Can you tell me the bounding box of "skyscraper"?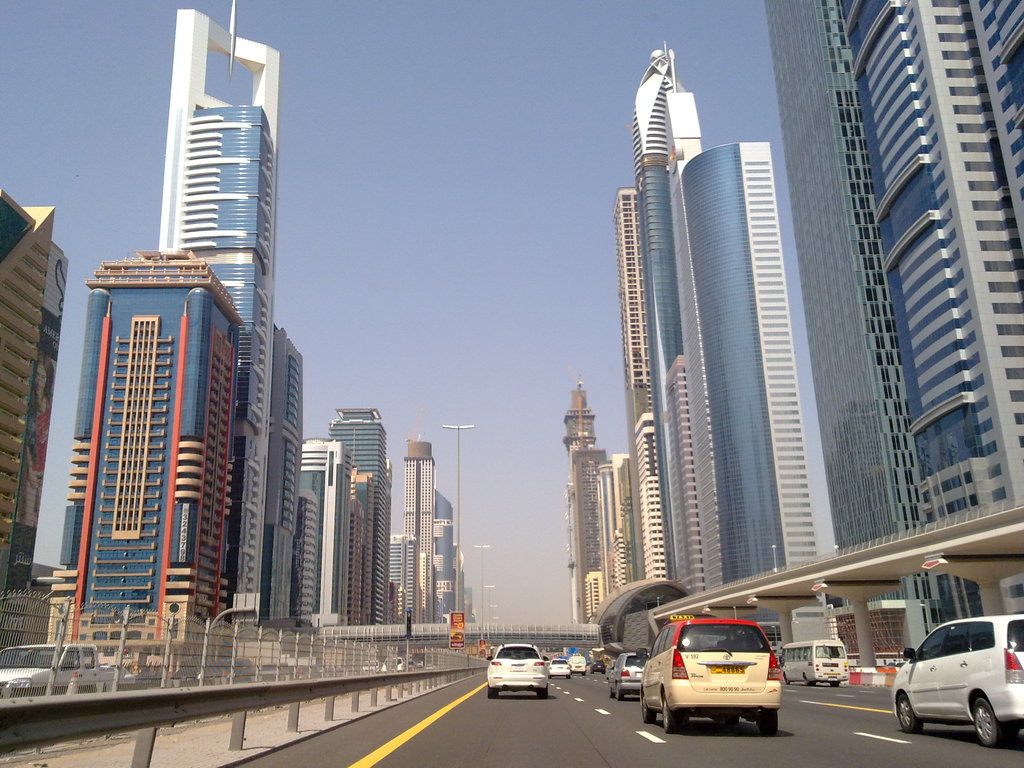
(49, 246, 244, 619).
